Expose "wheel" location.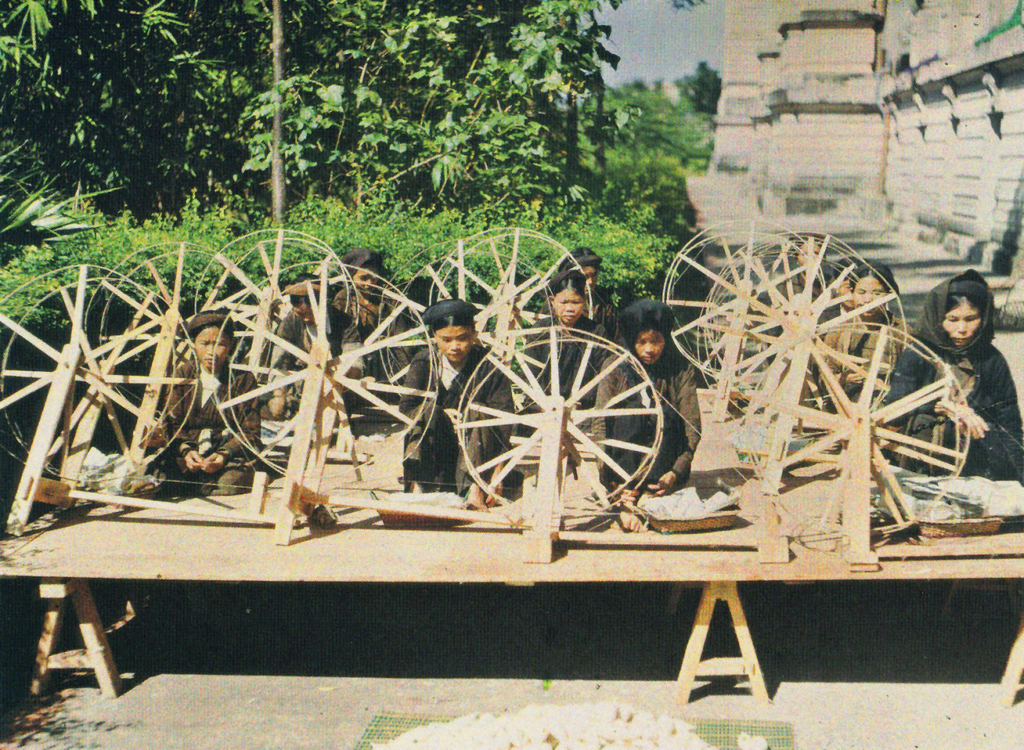
Exposed at 211 260 437 478.
